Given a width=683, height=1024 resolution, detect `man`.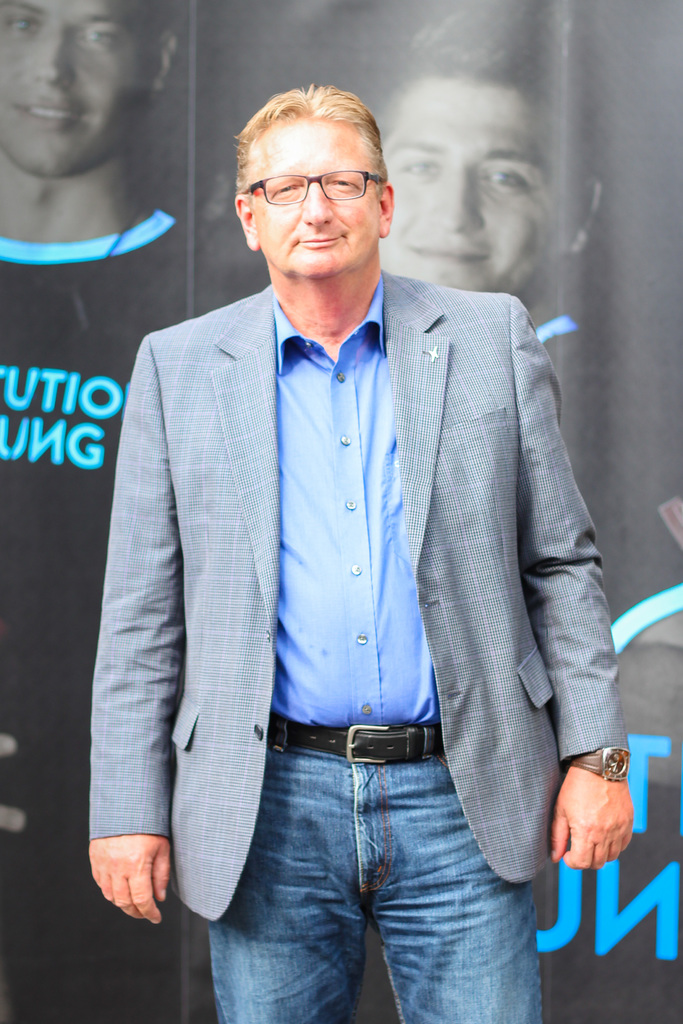
(365, 0, 607, 524).
